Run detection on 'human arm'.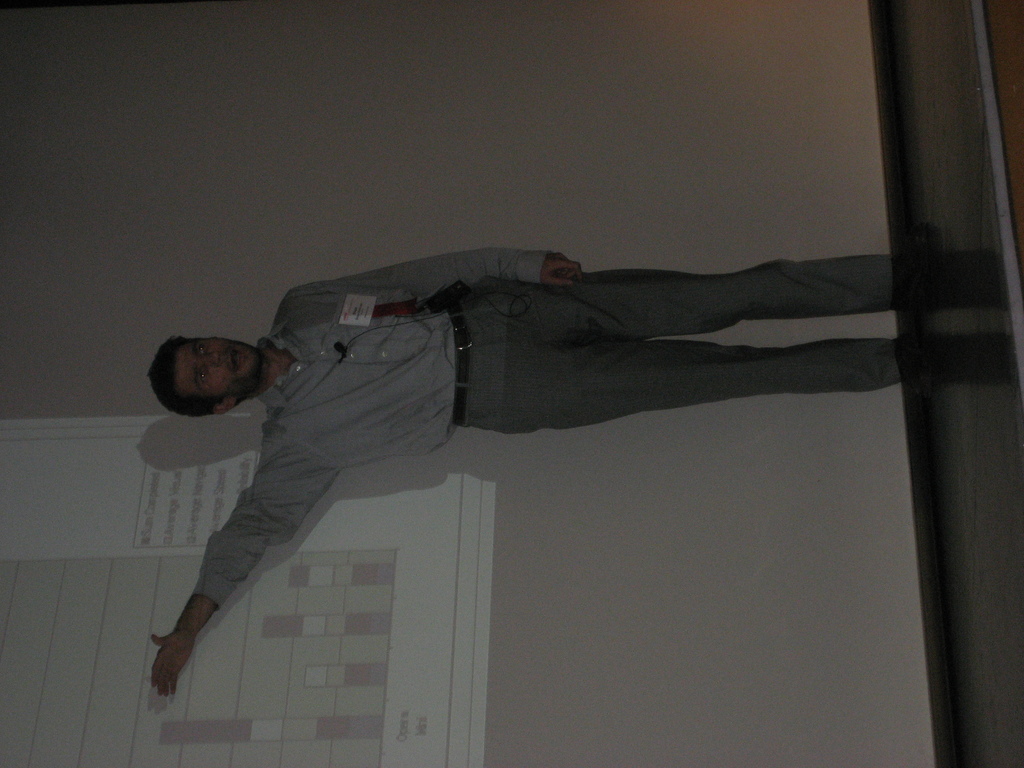
Result: <region>299, 275, 582, 286</region>.
